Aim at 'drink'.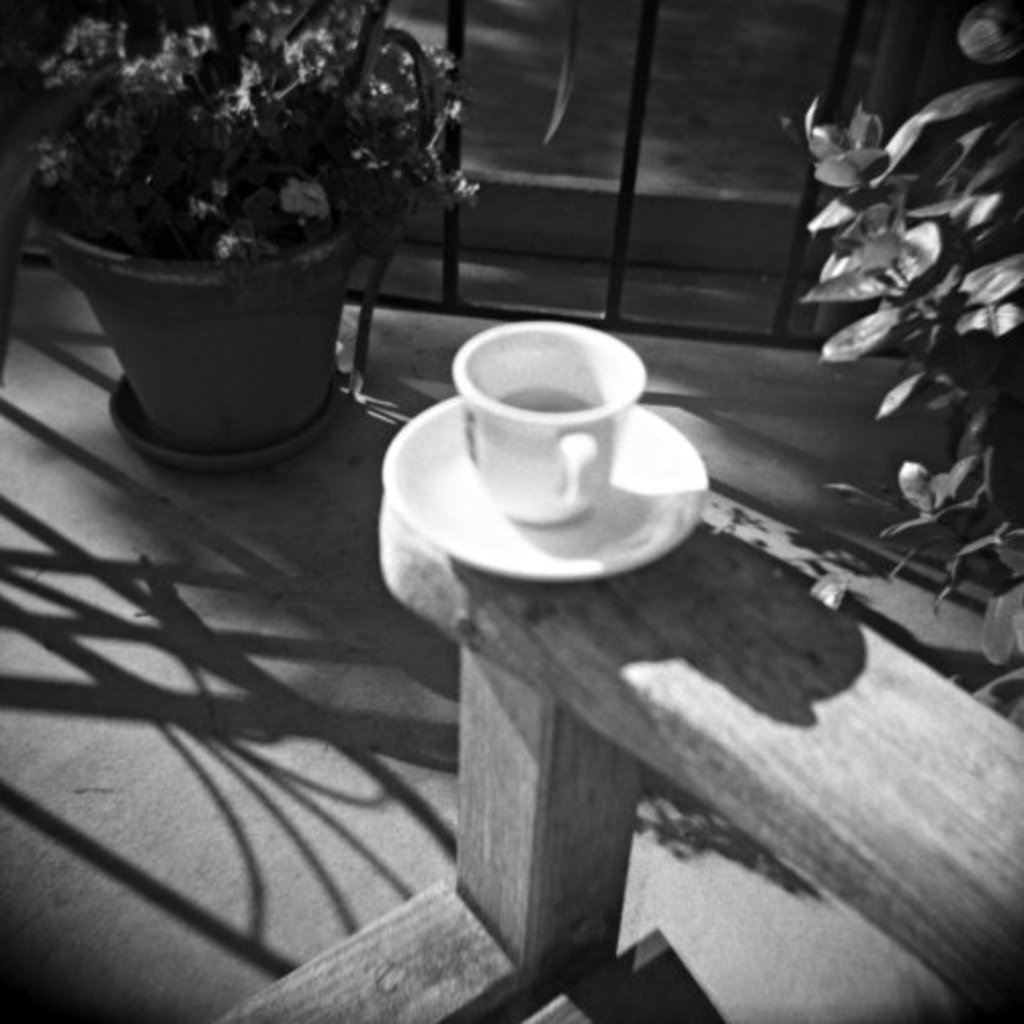
Aimed at pyautogui.locateOnScreen(487, 375, 590, 408).
